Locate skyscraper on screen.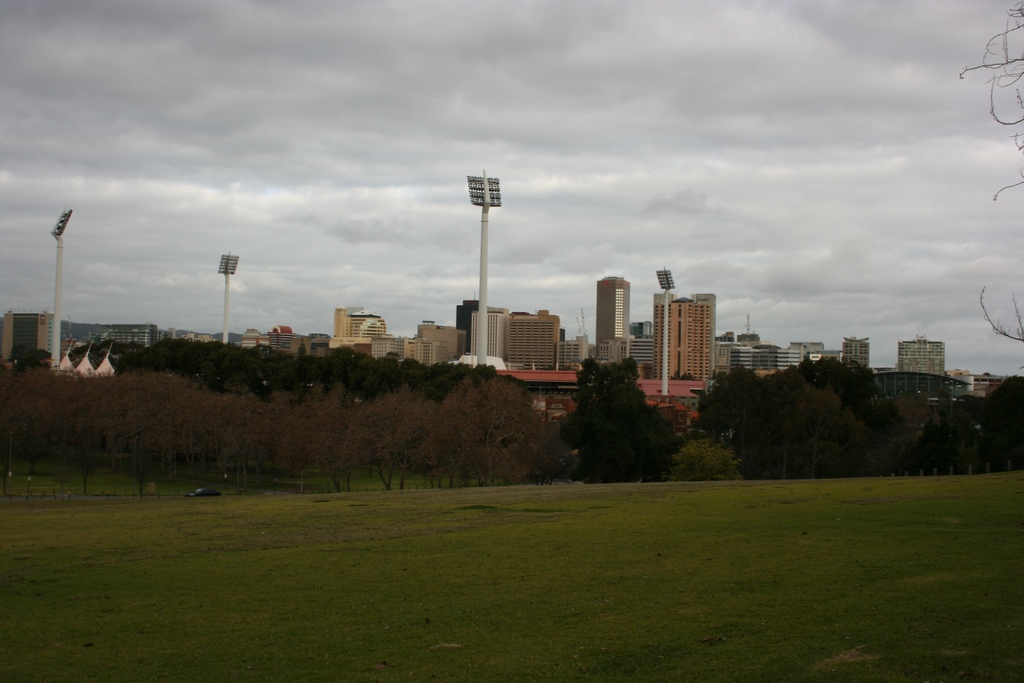
On screen at detection(470, 313, 499, 359).
